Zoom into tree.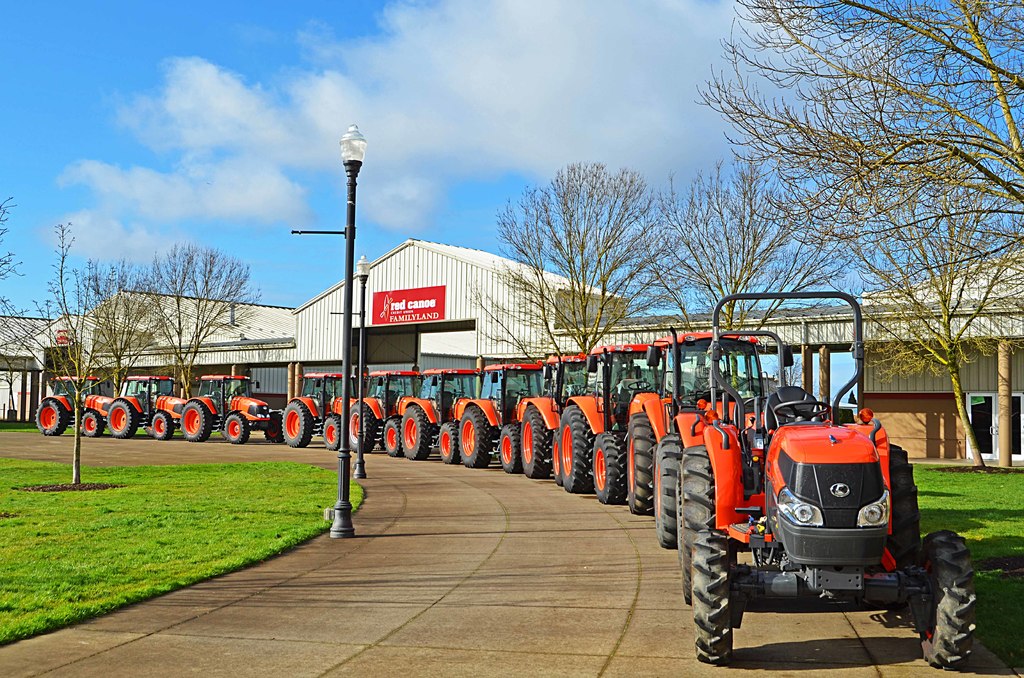
Zoom target: x1=691 y1=0 x2=1023 y2=229.
